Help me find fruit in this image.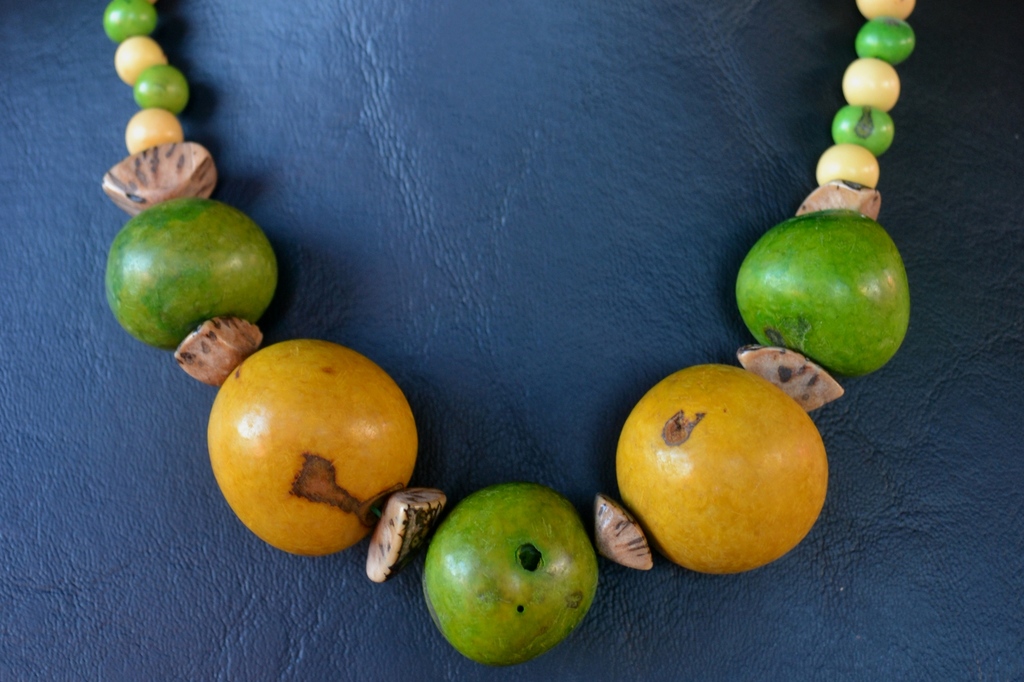
Found it: {"x1": 99, "y1": 195, "x2": 266, "y2": 374}.
